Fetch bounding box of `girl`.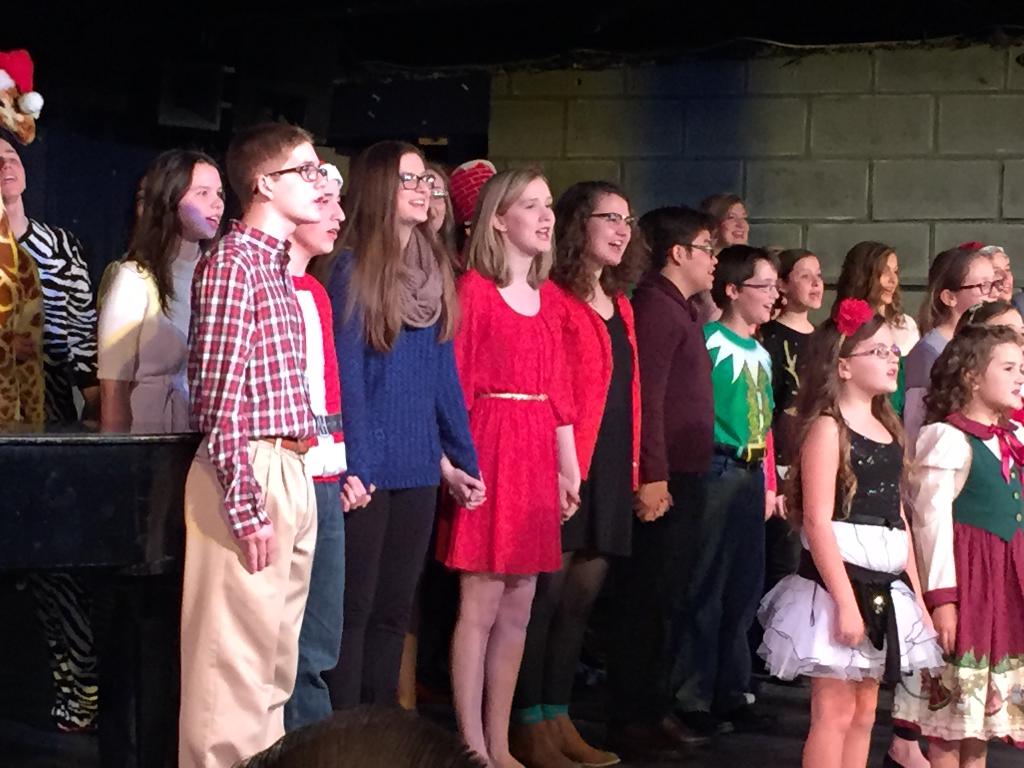
Bbox: box=[755, 295, 935, 767].
